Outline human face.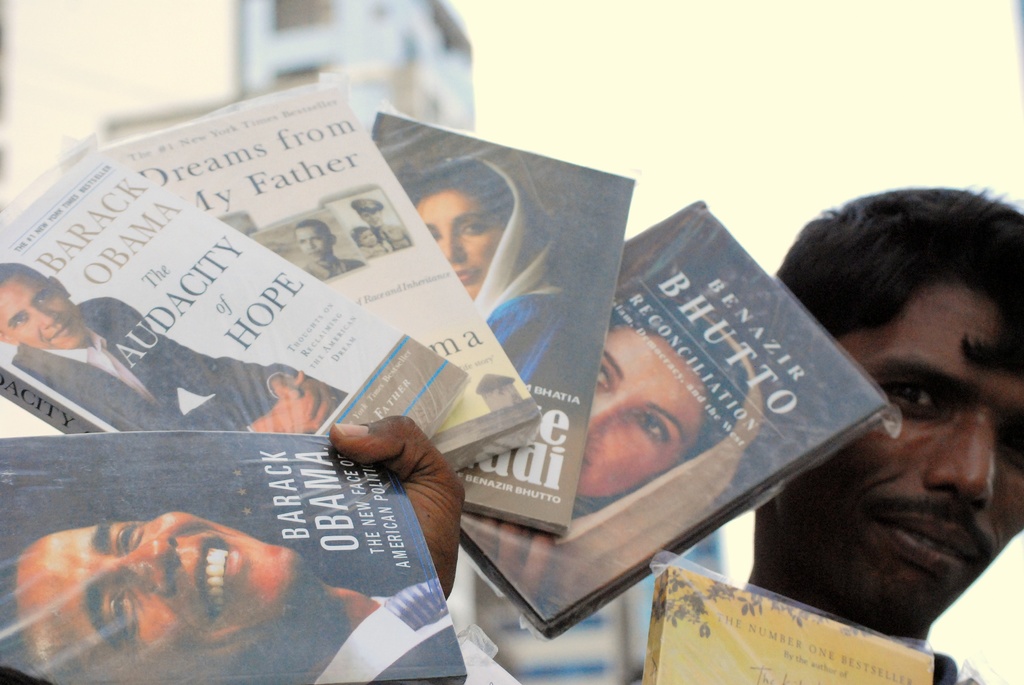
Outline: x1=8 y1=511 x2=310 y2=684.
